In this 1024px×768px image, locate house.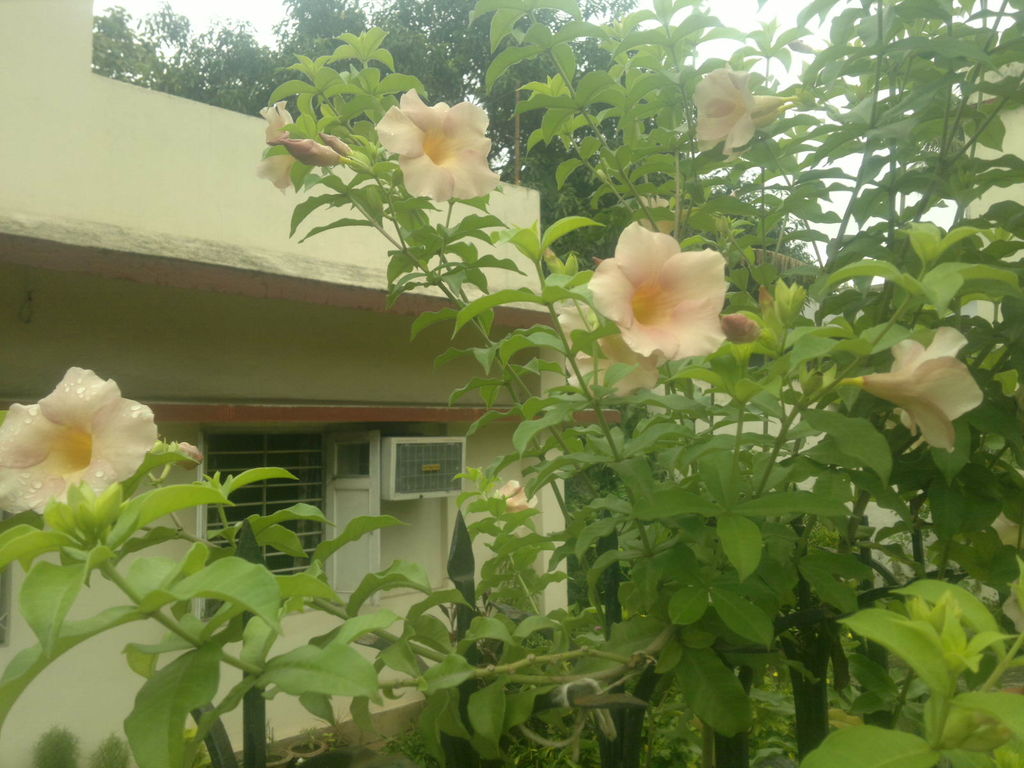
Bounding box: BBox(0, 0, 628, 767).
